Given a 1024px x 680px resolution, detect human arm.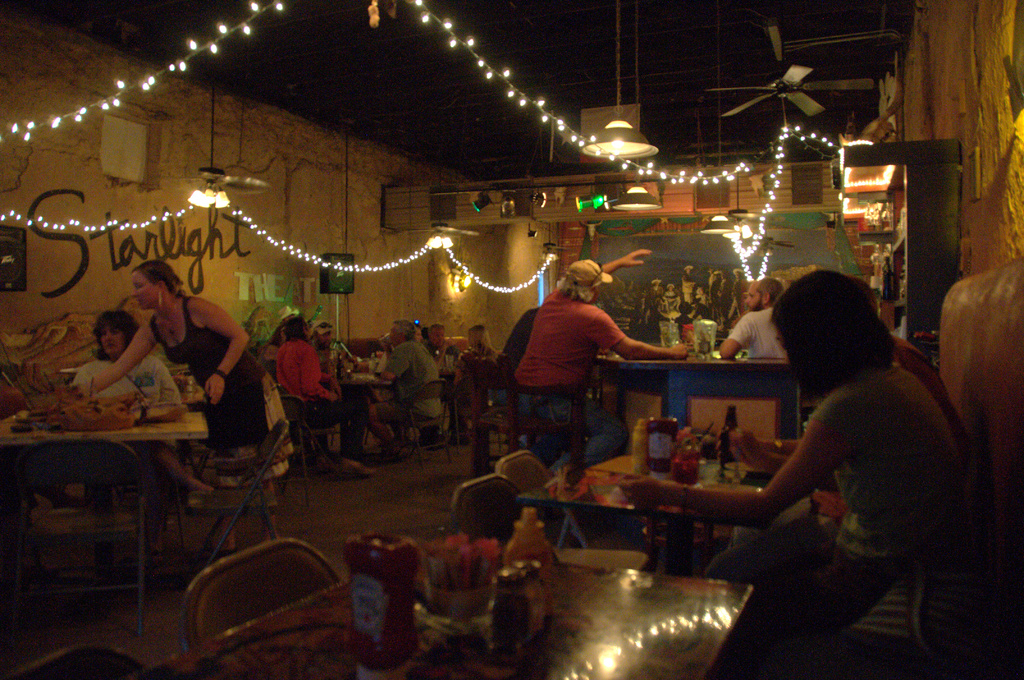
[left=296, top=341, right=339, bottom=405].
